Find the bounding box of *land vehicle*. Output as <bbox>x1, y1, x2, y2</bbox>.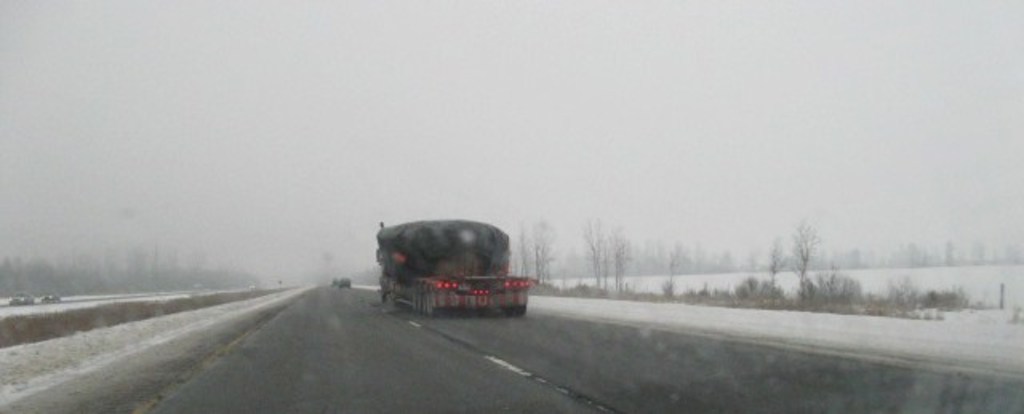
<bbox>355, 211, 533, 313</bbox>.
